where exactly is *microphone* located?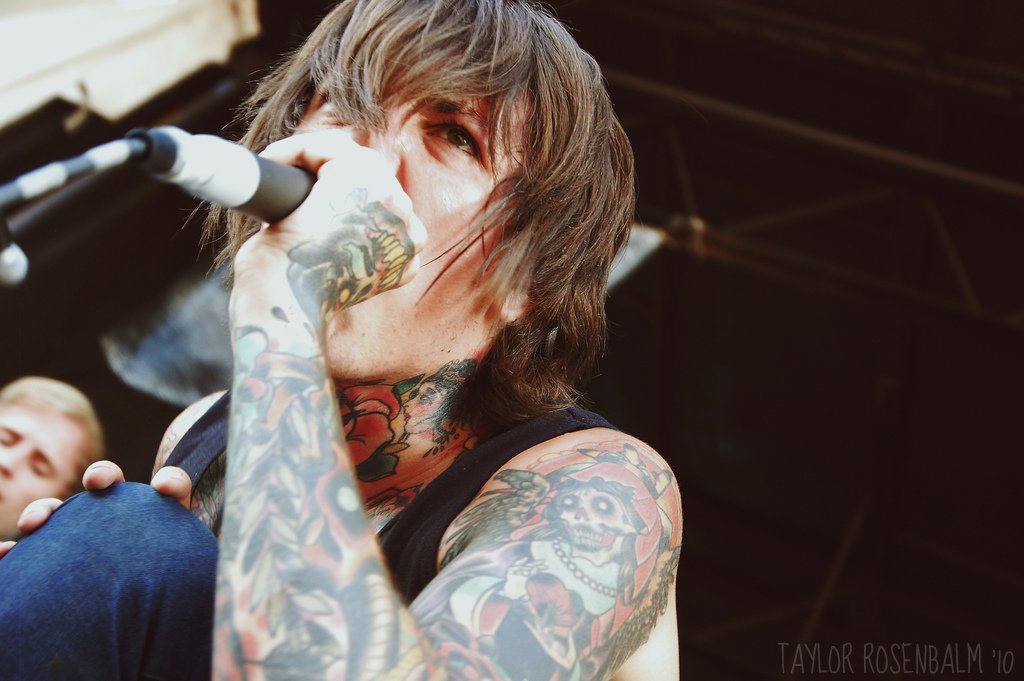
Its bounding box is 123:100:306:210.
